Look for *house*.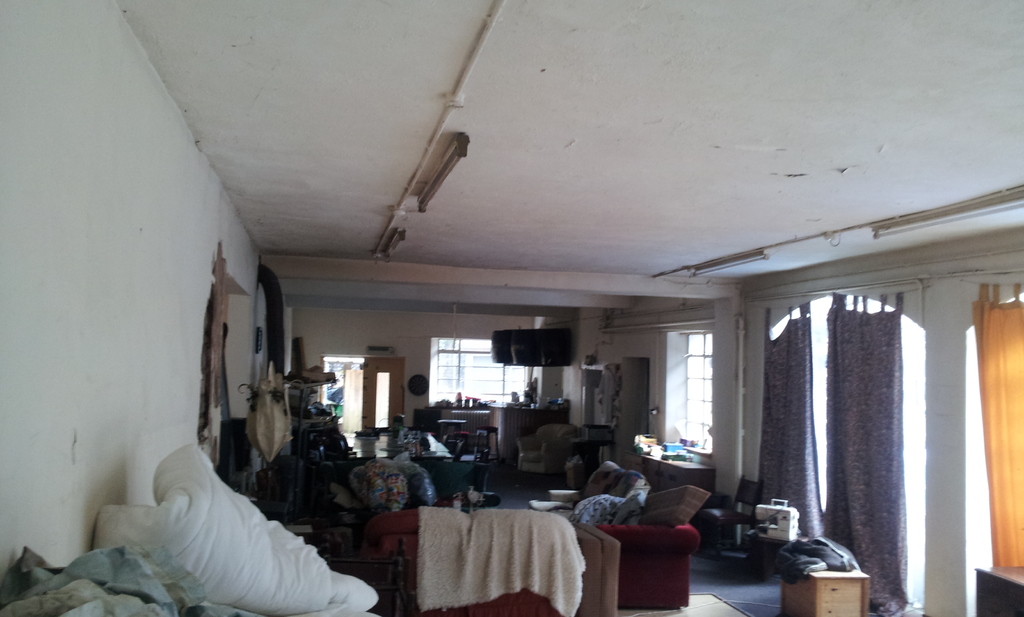
Found: <region>99, 129, 1012, 600</region>.
